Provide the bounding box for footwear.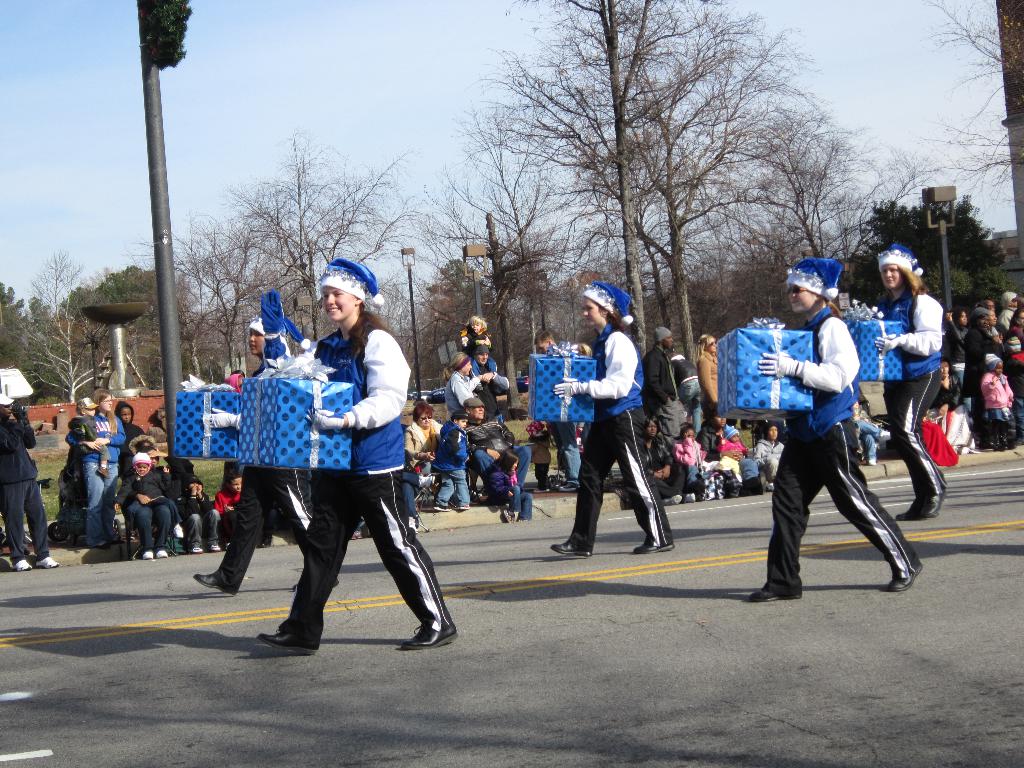
[432, 505, 453, 515].
